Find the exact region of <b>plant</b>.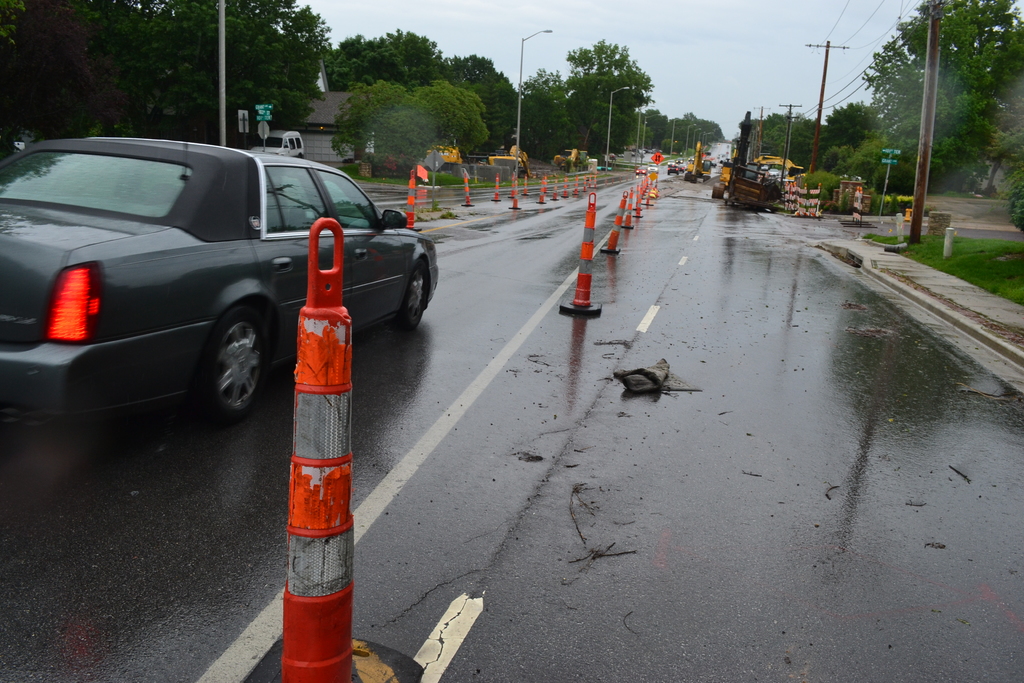
Exact region: (x1=429, y1=192, x2=438, y2=213).
